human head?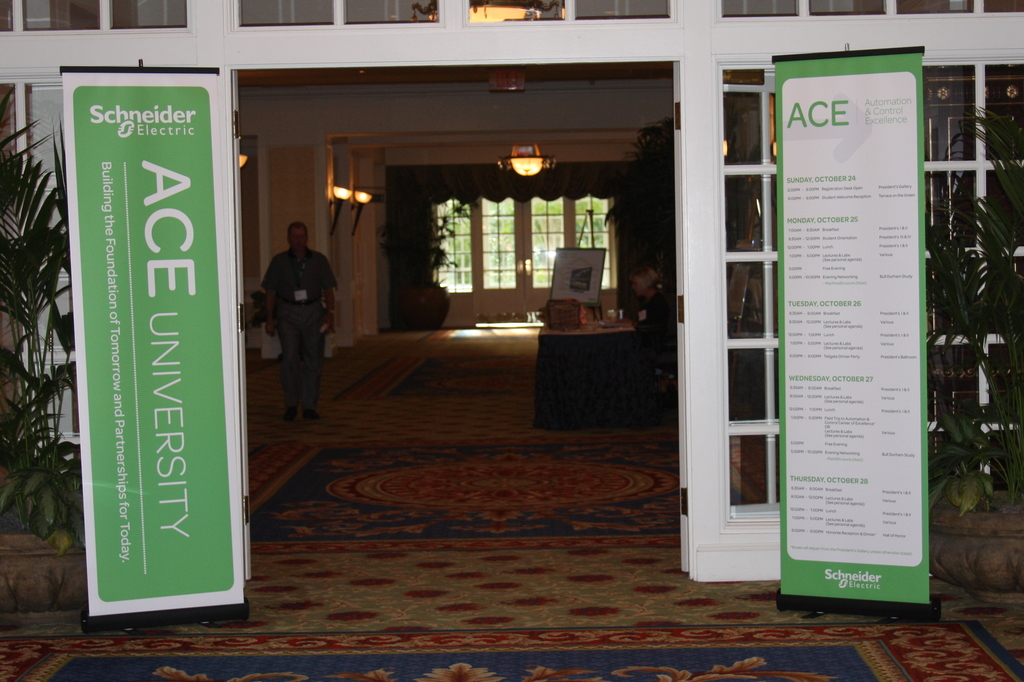
select_region(289, 220, 307, 250)
